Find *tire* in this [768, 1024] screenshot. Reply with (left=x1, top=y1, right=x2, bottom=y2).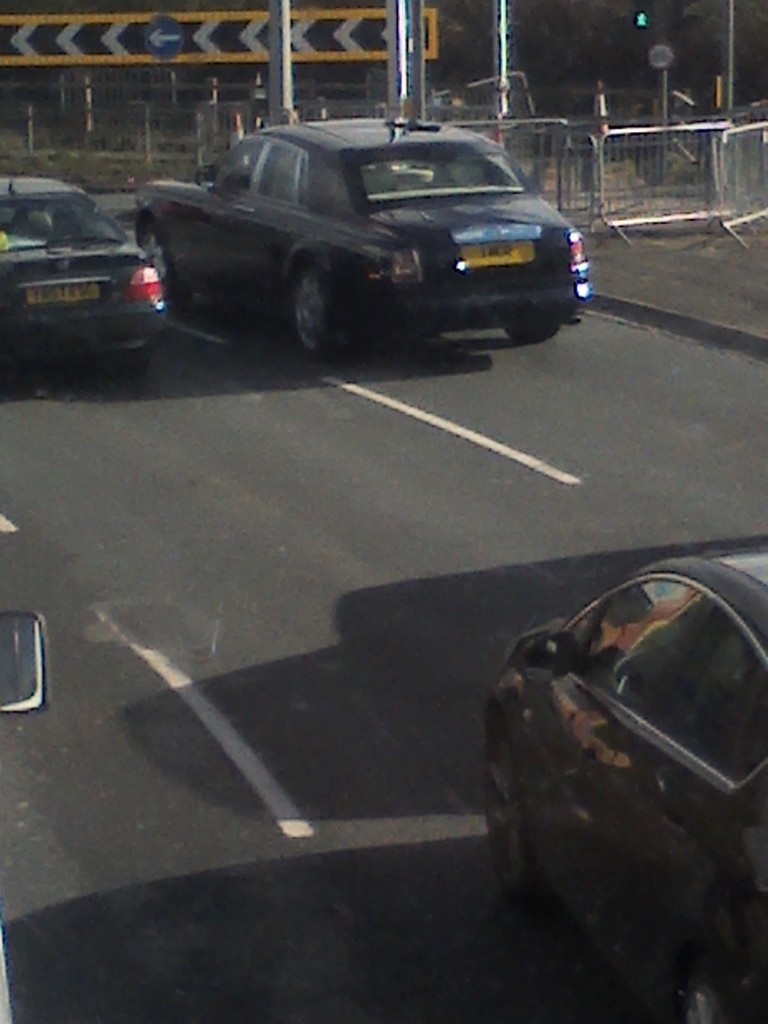
(left=138, top=225, right=191, bottom=302).
